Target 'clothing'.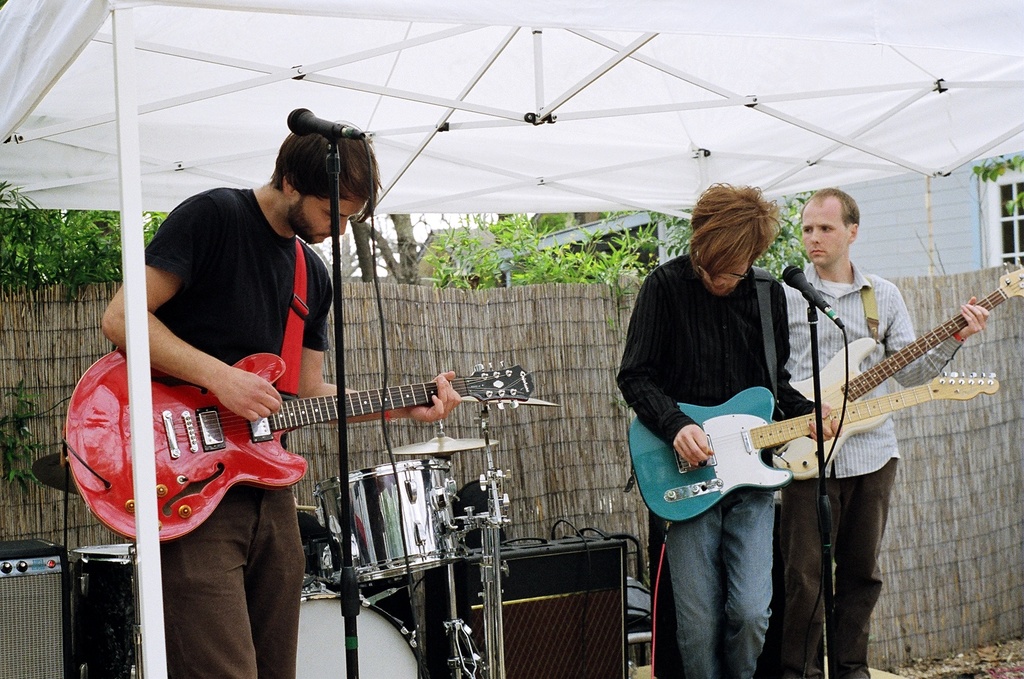
Target region: (145, 176, 336, 678).
